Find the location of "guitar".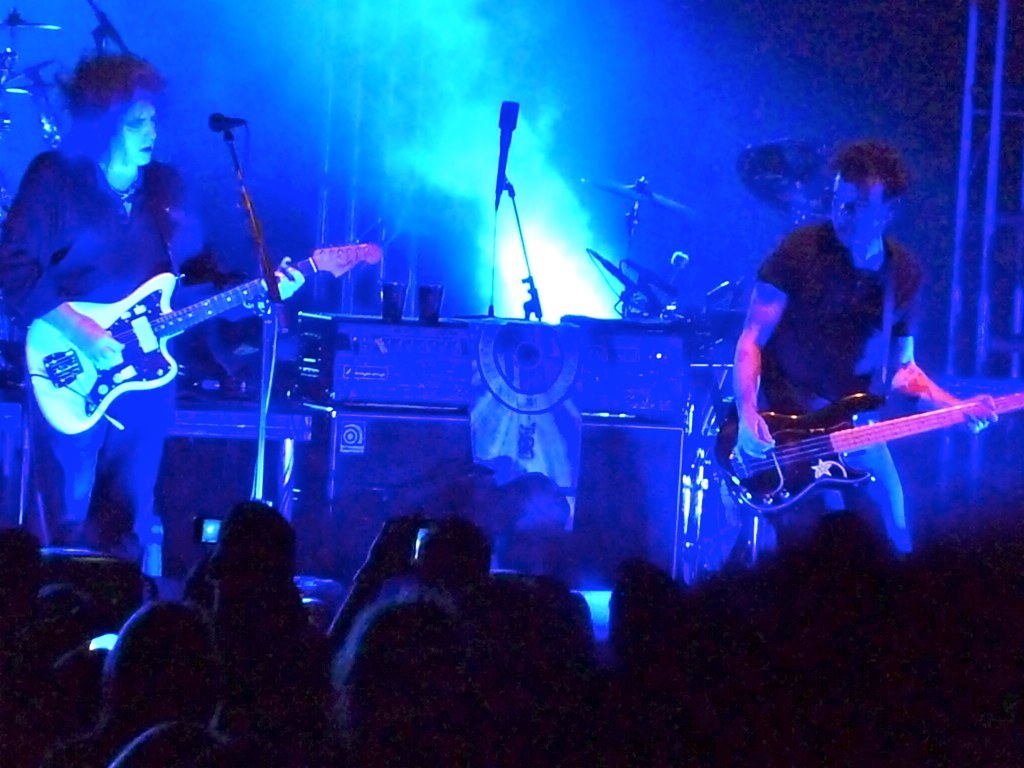
Location: [717, 389, 1023, 520].
